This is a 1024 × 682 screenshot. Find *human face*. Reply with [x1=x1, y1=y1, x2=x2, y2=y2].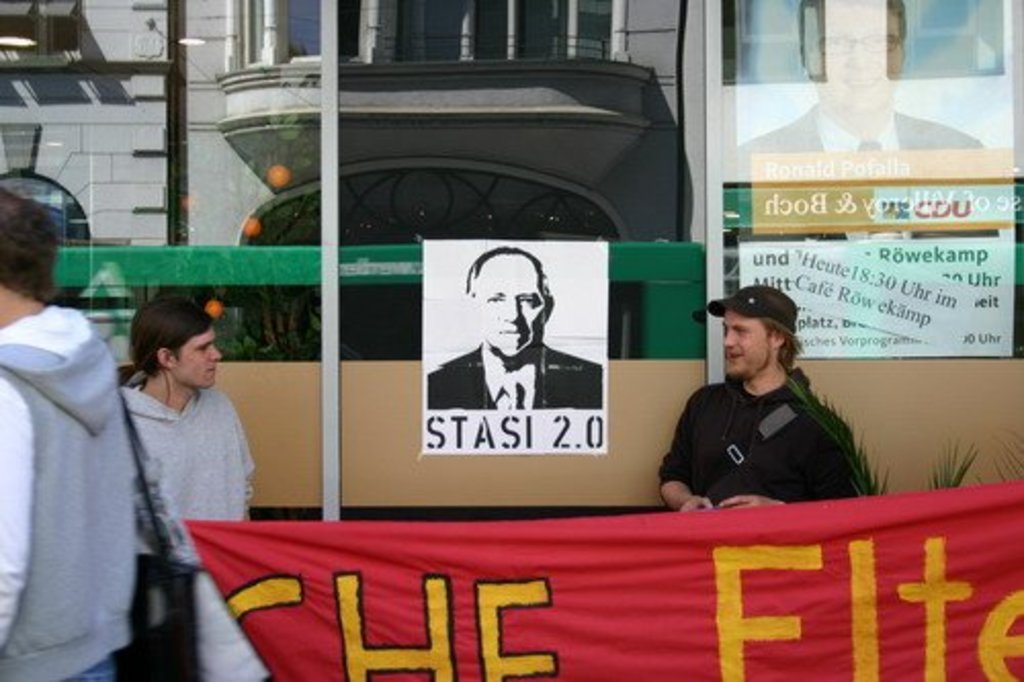
[x1=477, y1=260, x2=539, y2=350].
